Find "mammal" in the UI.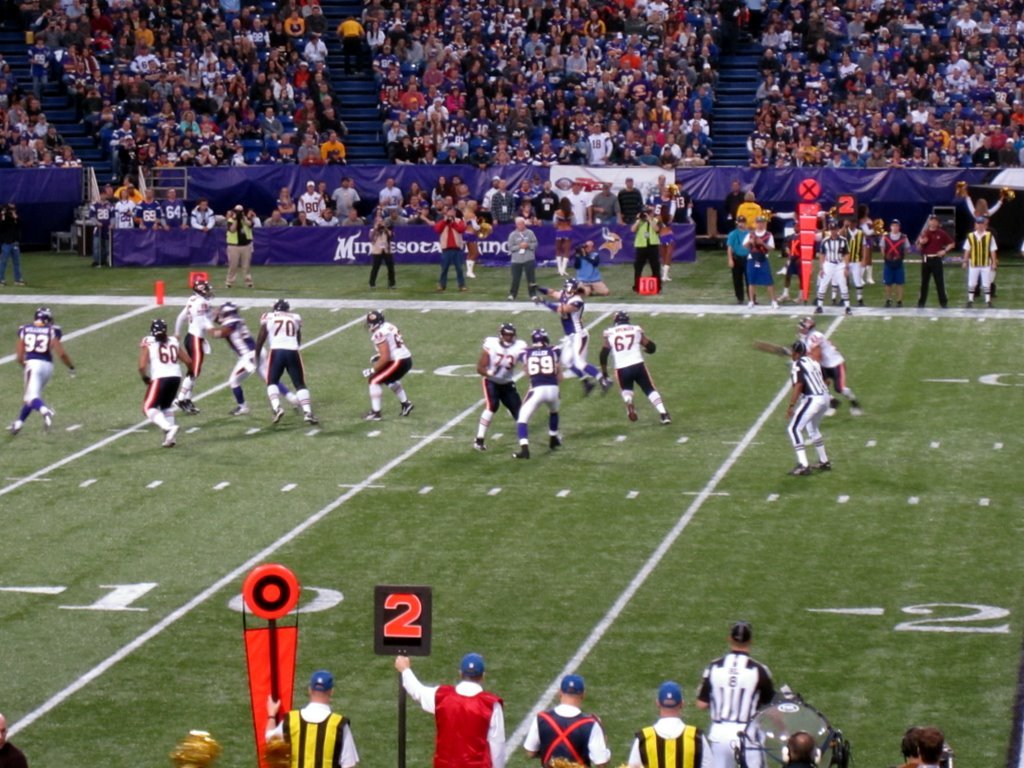
UI element at {"left": 435, "top": 208, "right": 467, "bottom": 292}.
